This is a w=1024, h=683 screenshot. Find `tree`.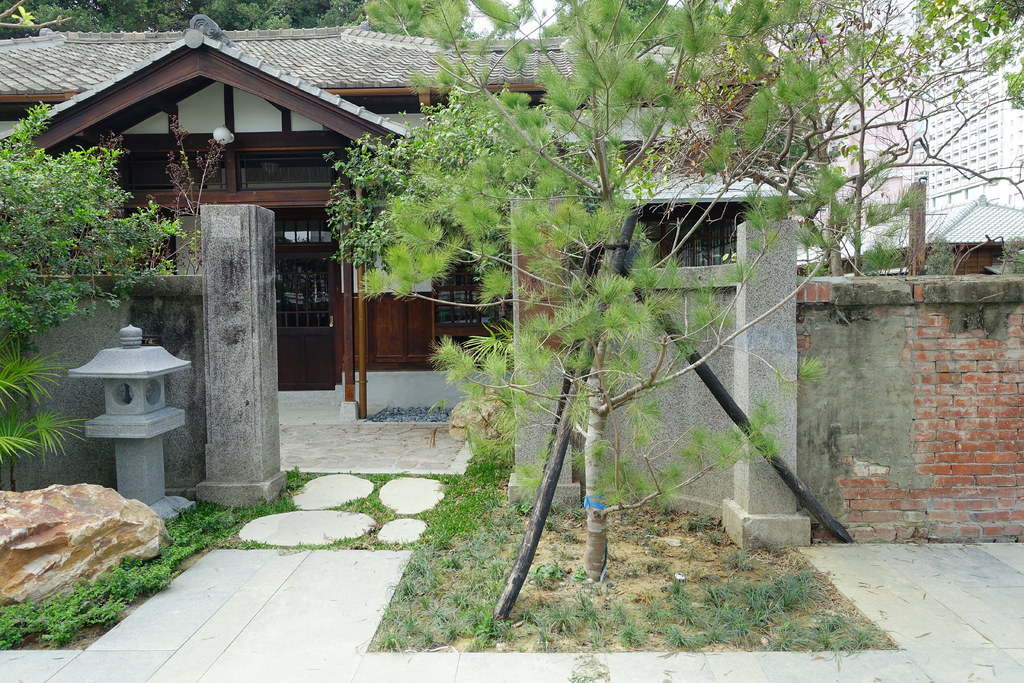
Bounding box: <bbox>3, 104, 161, 351</bbox>.
